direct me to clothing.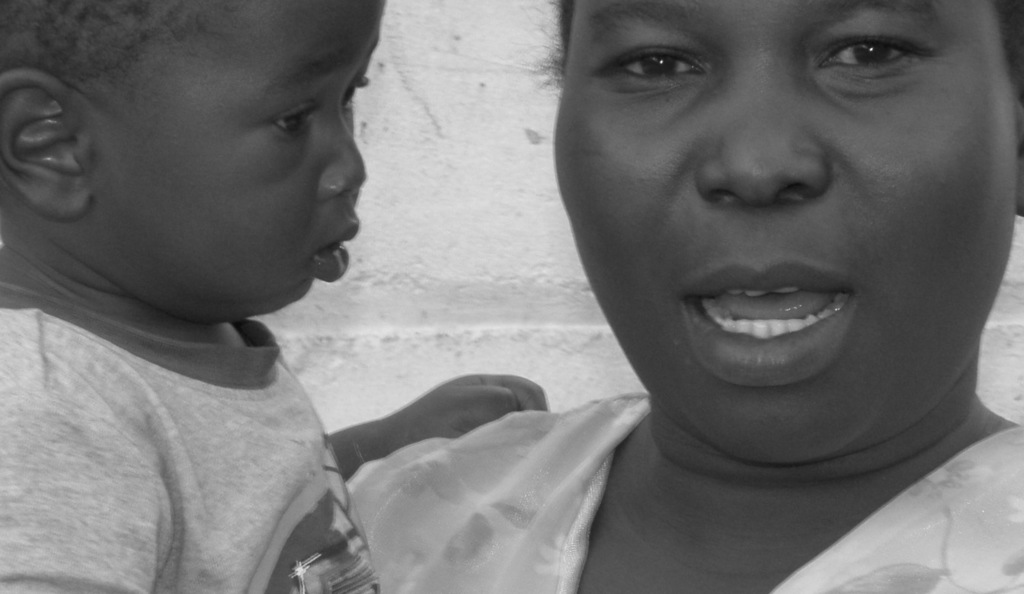
Direction: {"x1": 349, "y1": 393, "x2": 1023, "y2": 593}.
